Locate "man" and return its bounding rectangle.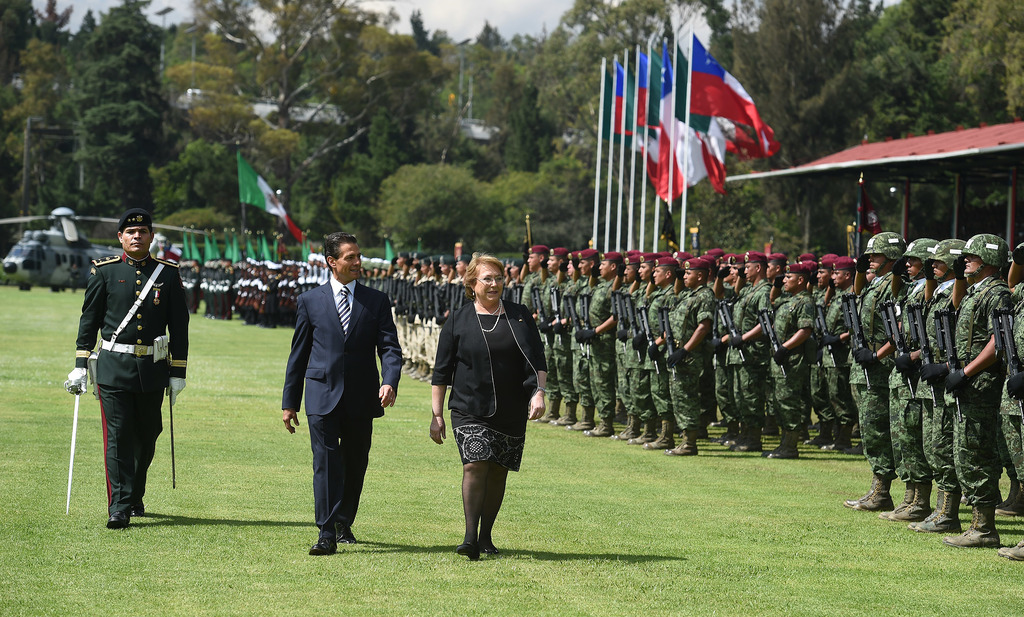
detection(65, 210, 190, 529).
